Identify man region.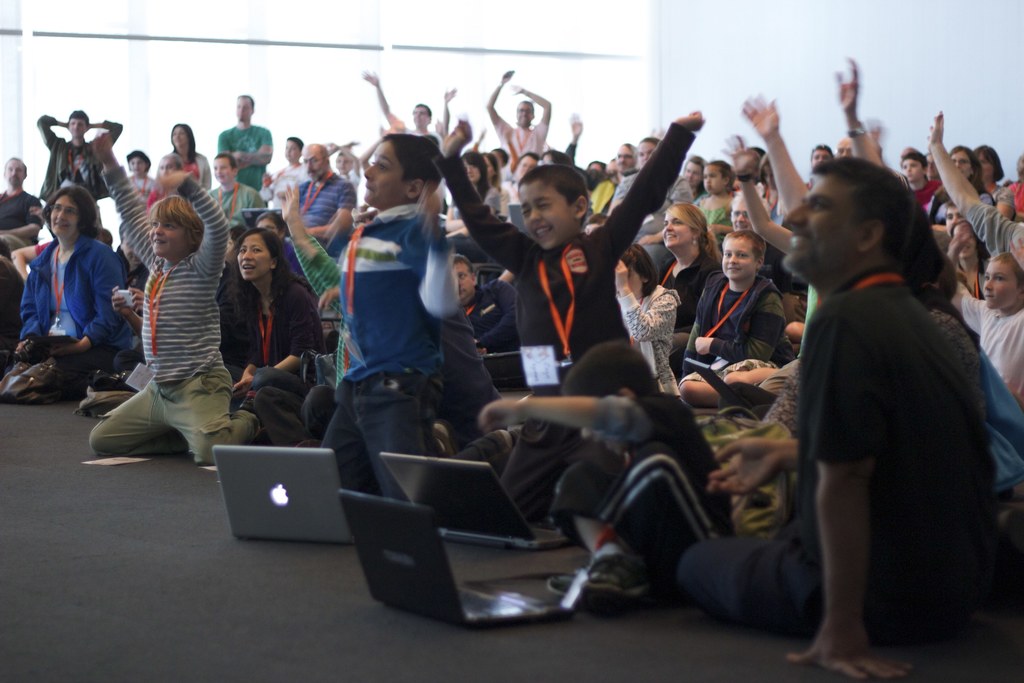
Region: left=753, top=128, right=1006, bottom=664.
